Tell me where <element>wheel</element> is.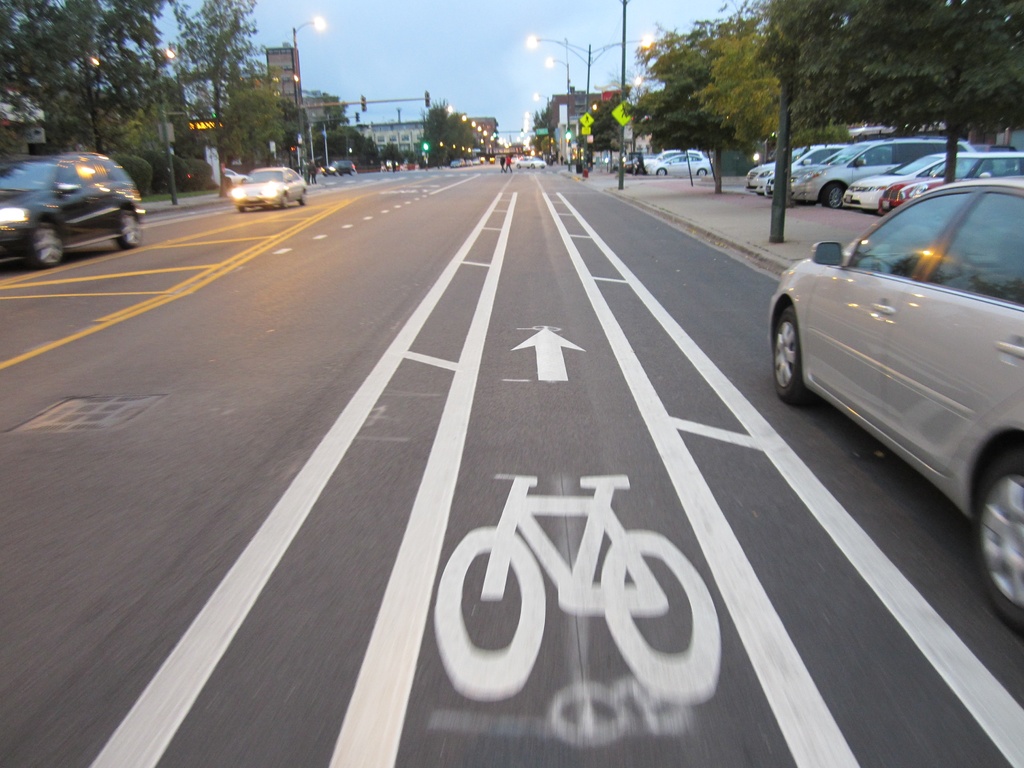
<element>wheel</element> is at <box>972,446,1023,632</box>.
